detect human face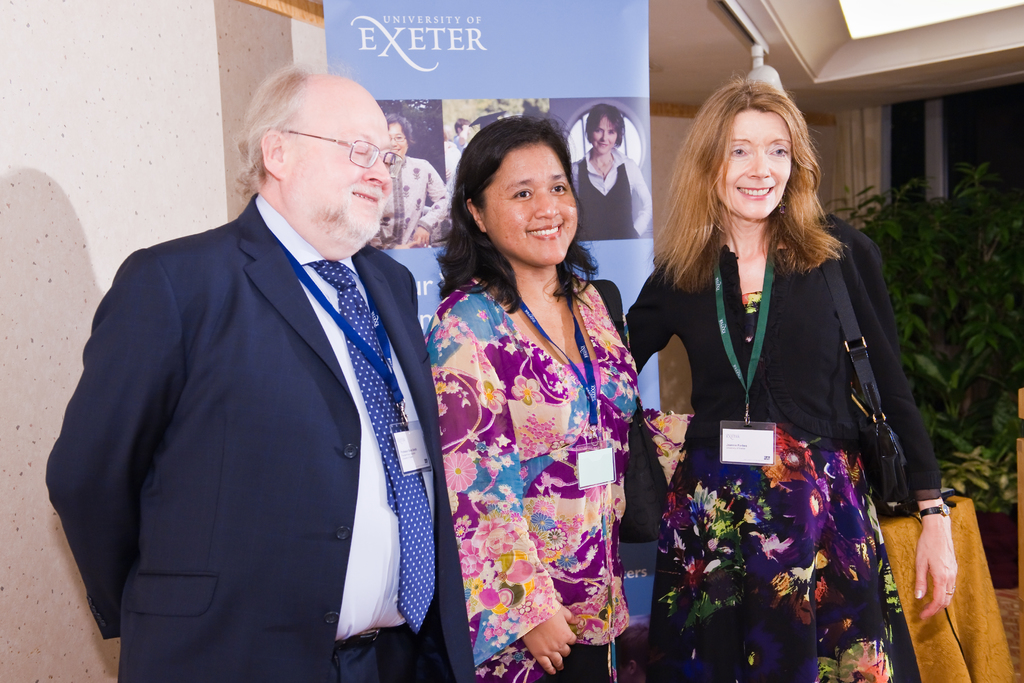
bbox(472, 126, 591, 267)
